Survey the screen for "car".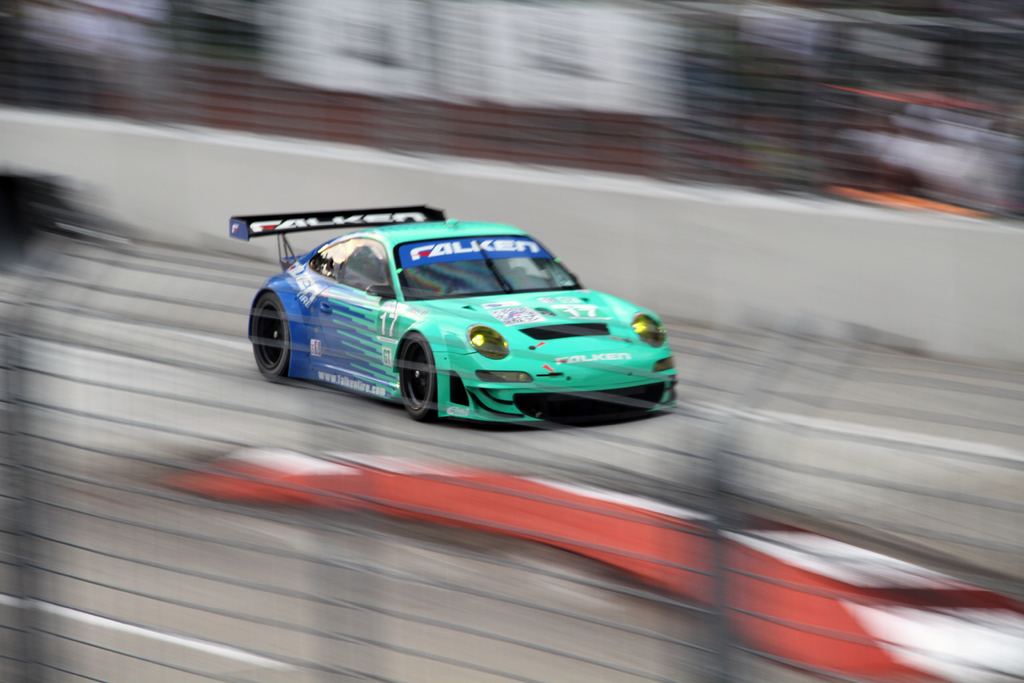
Survey found: 230 200 680 424.
